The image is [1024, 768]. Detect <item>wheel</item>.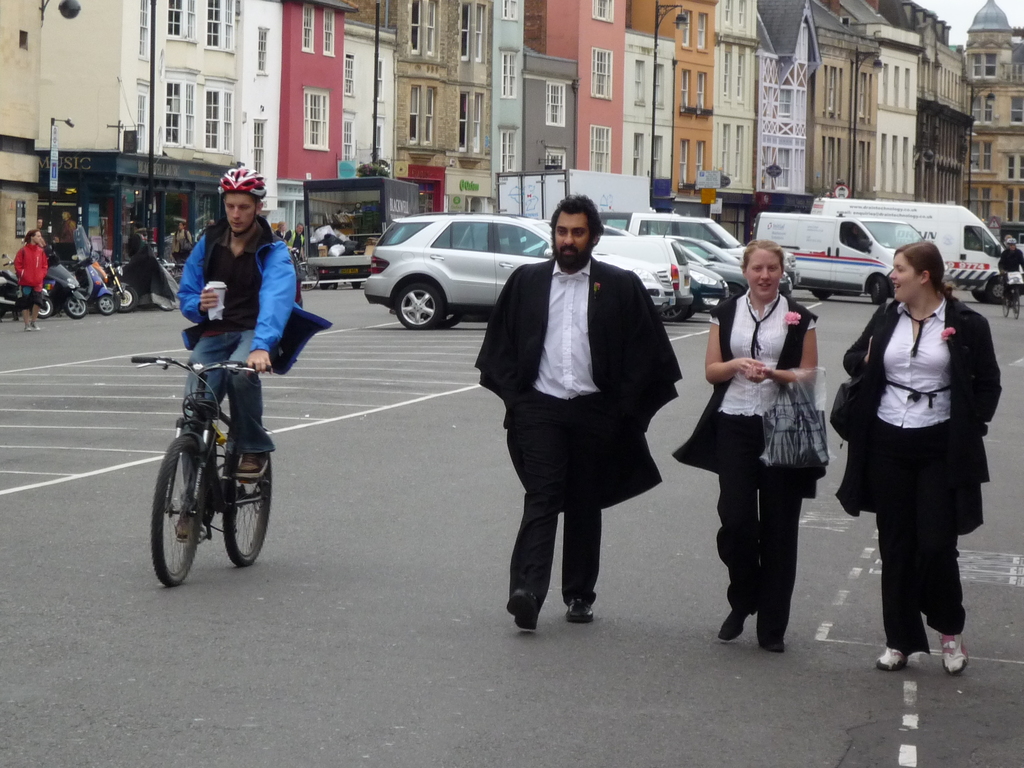
Detection: (left=223, top=443, right=273, bottom=566).
